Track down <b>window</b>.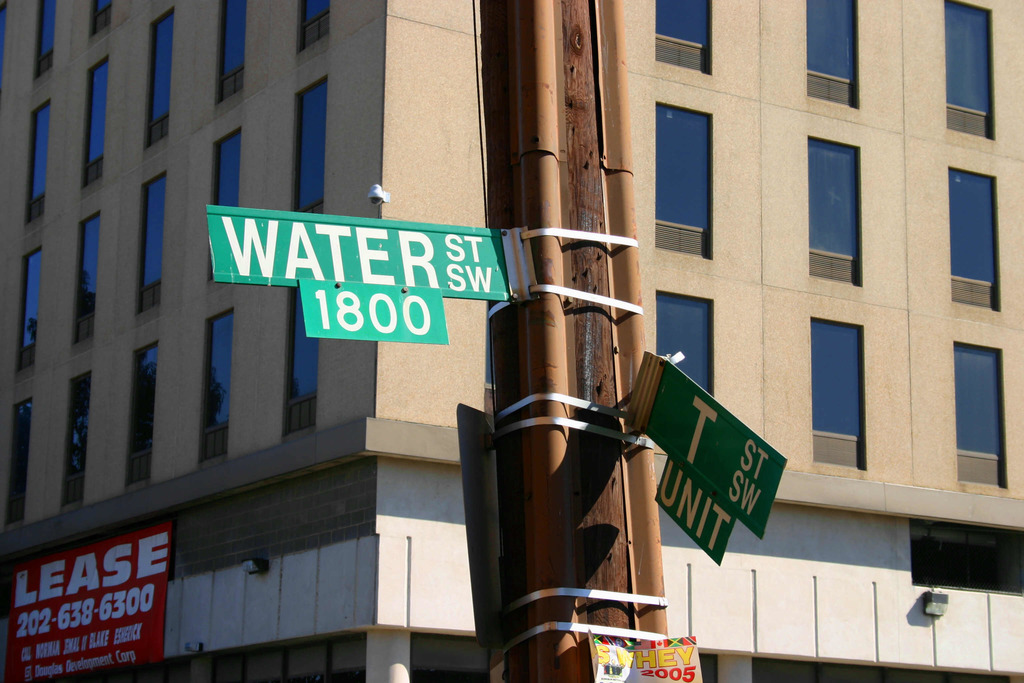
Tracked to detection(126, 344, 159, 494).
